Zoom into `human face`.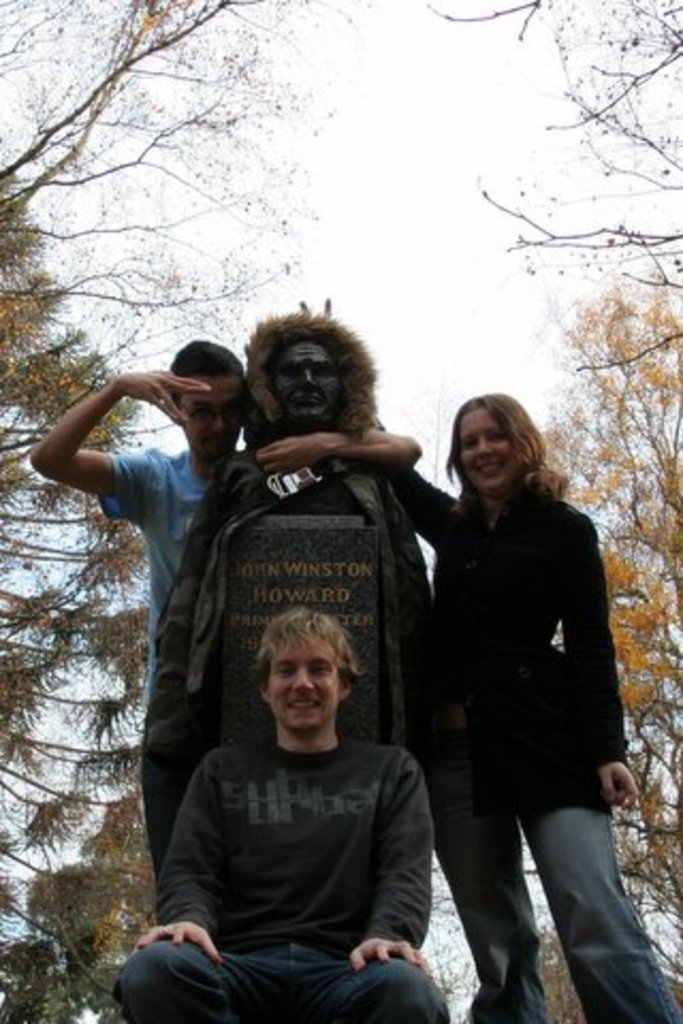
Zoom target: BBox(269, 631, 344, 732).
